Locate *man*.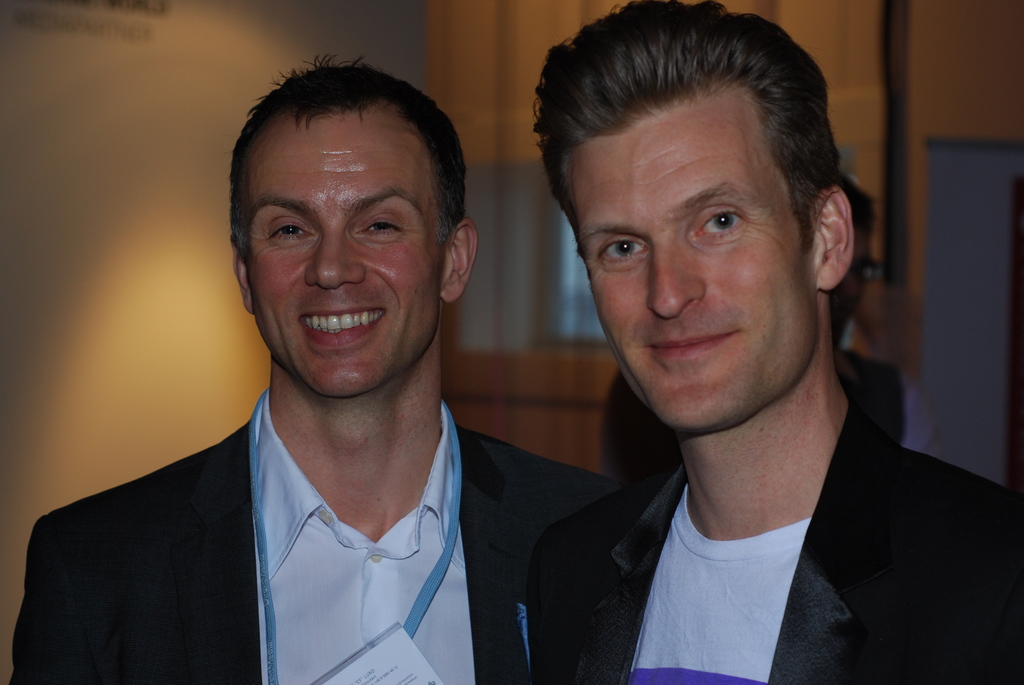
Bounding box: <box>543,0,1023,684</box>.
